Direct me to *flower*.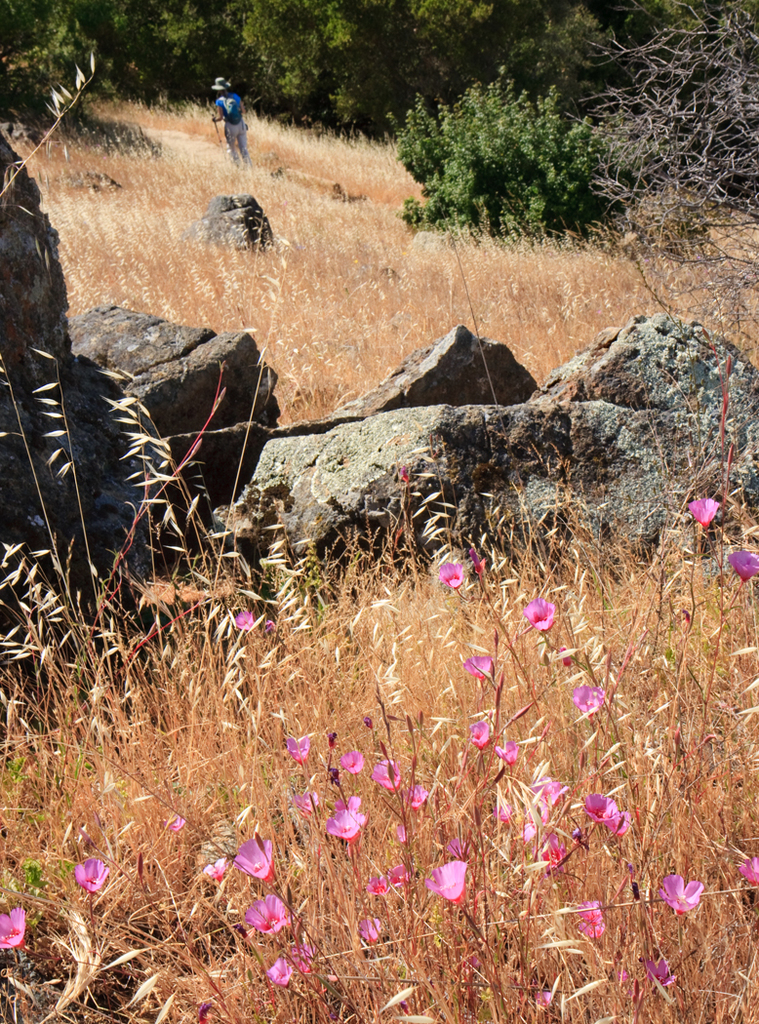
Direction: [688, 494, 727, 523].
